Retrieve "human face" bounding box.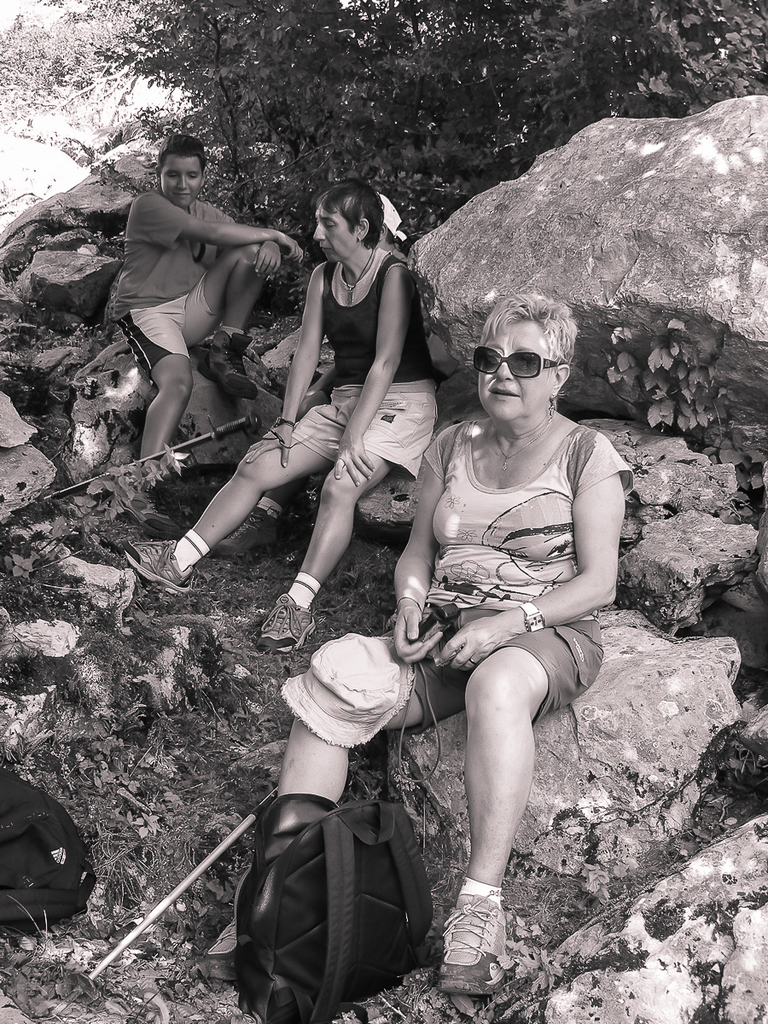
Bounding box: crop(313, 208, 362, 265).
